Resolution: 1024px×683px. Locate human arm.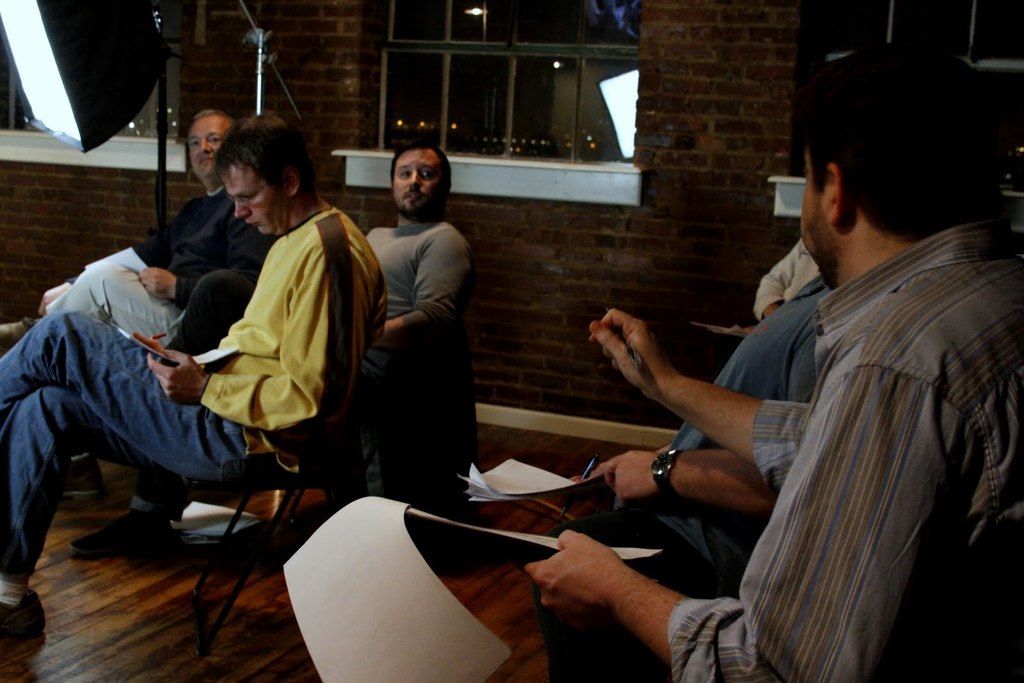
bbox=(598, 305, 747, 488).
